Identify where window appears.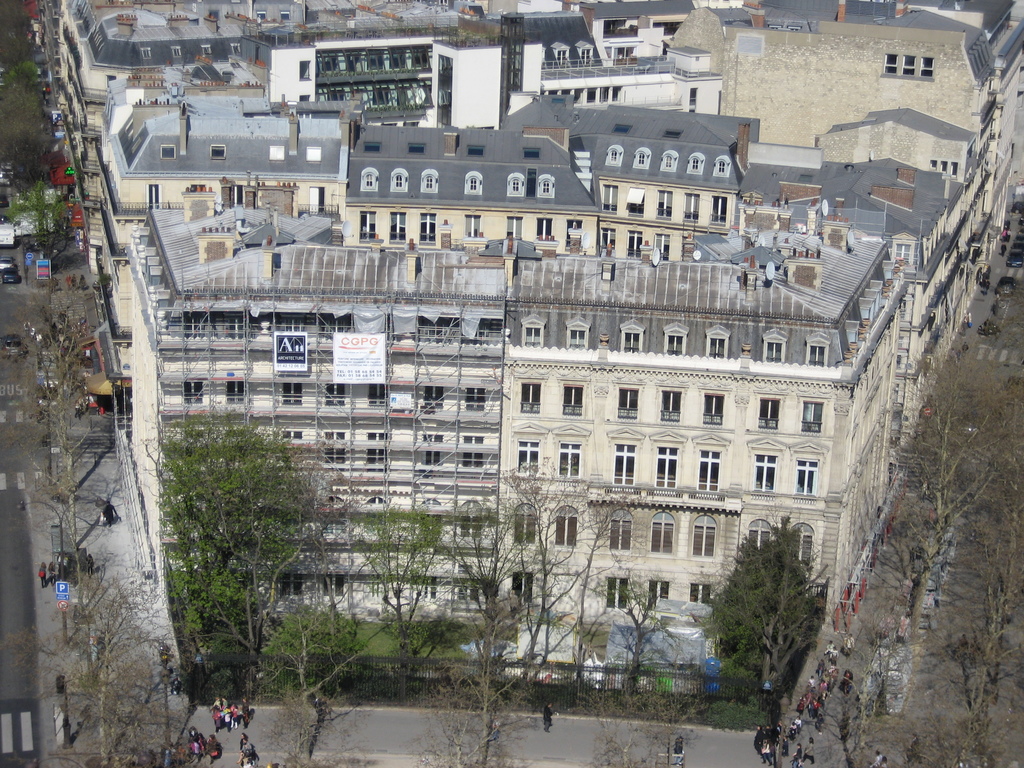
Appears at (599,180,619,212).
